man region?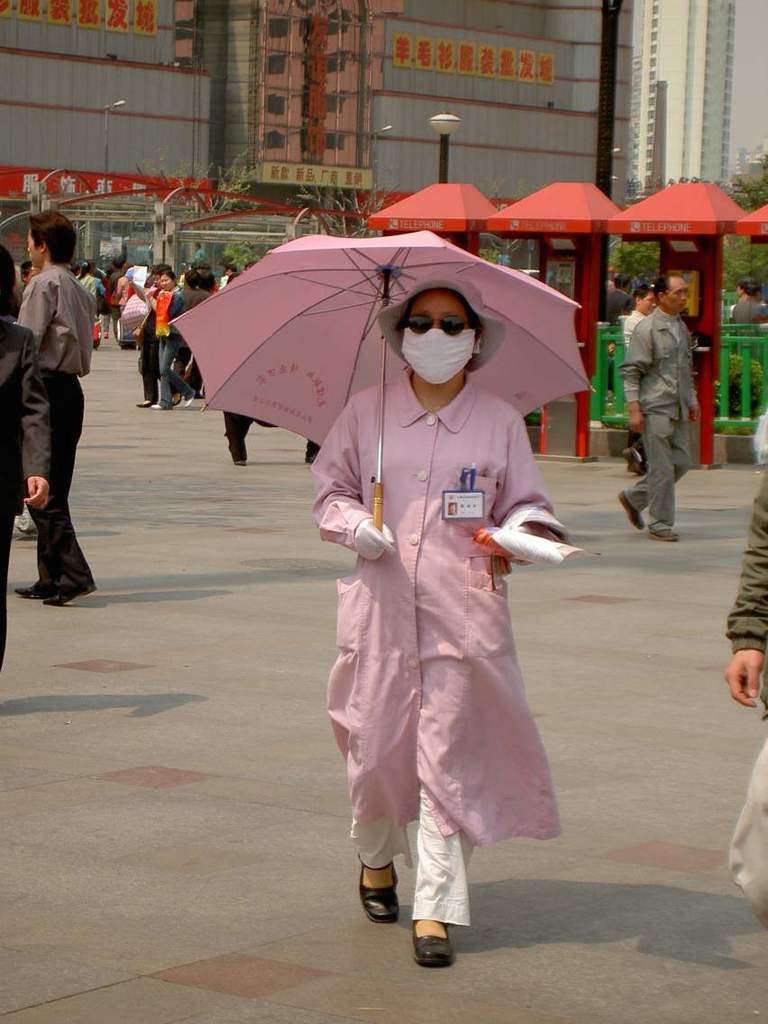
bbox(616, 289, 665, 479)
